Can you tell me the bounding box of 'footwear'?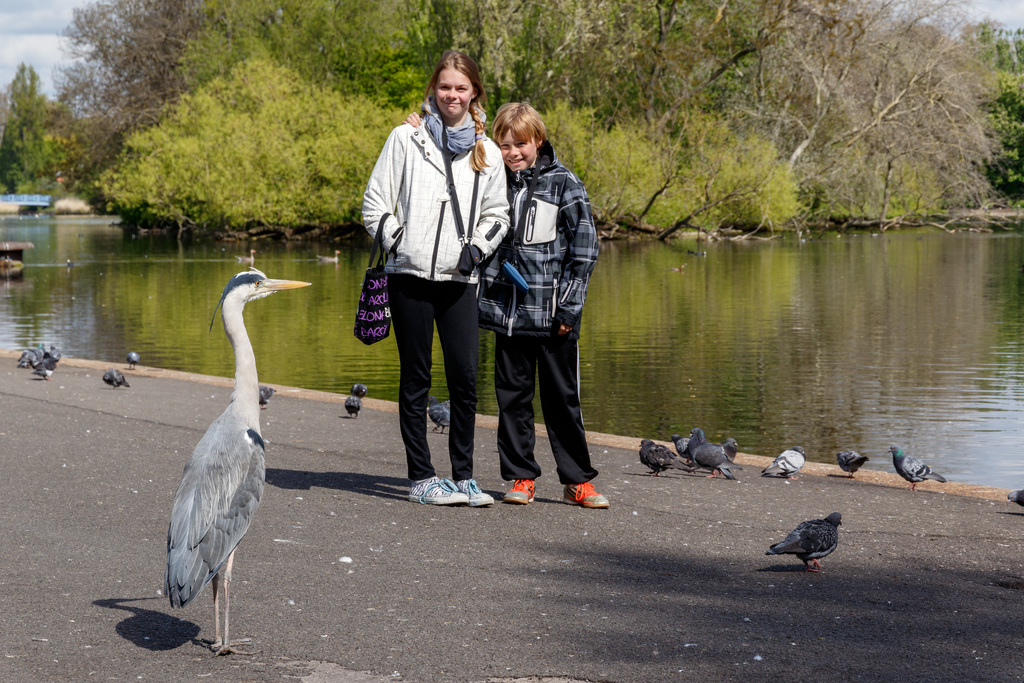
l=563, t=483, r=610, b=508.
